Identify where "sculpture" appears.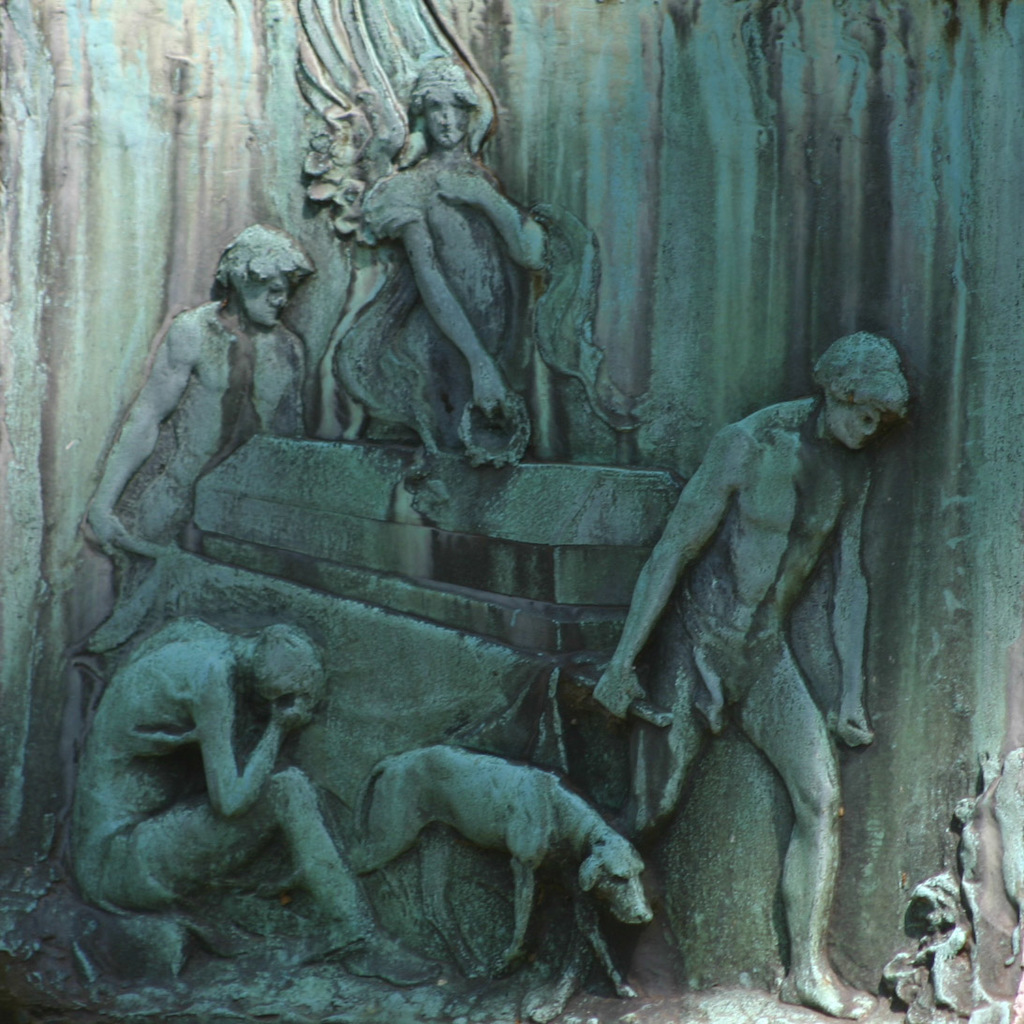
Appears at l=67, t=623, r=442, b=984.
